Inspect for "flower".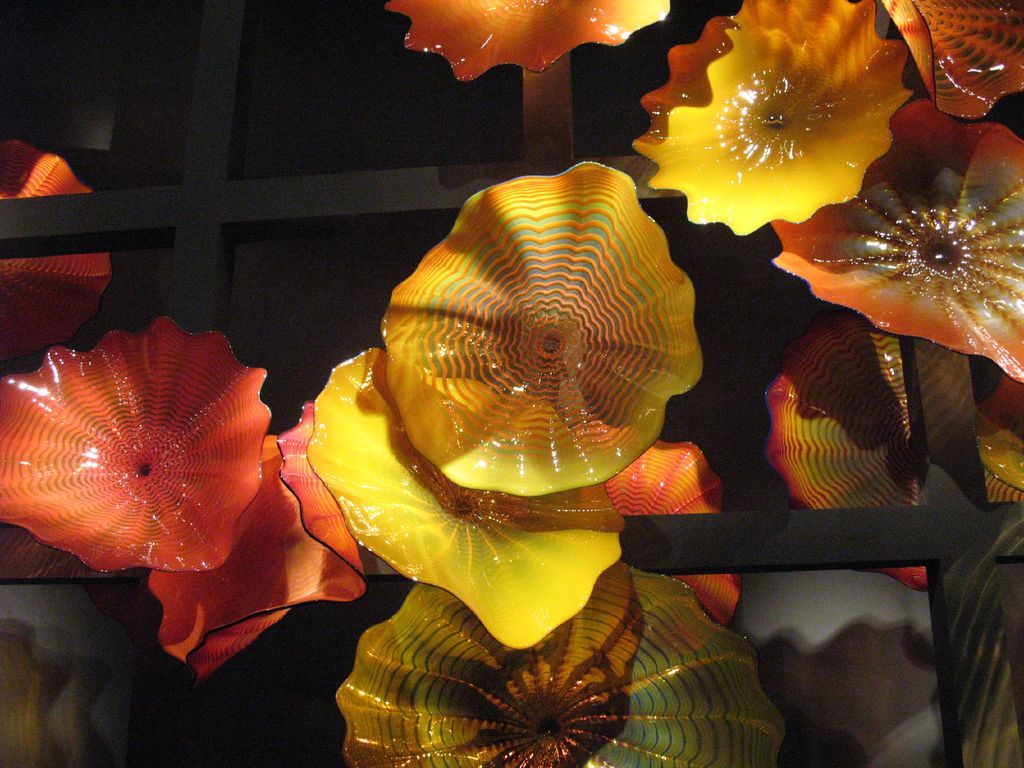
Inspection: box(150, 400, 361, 679).
